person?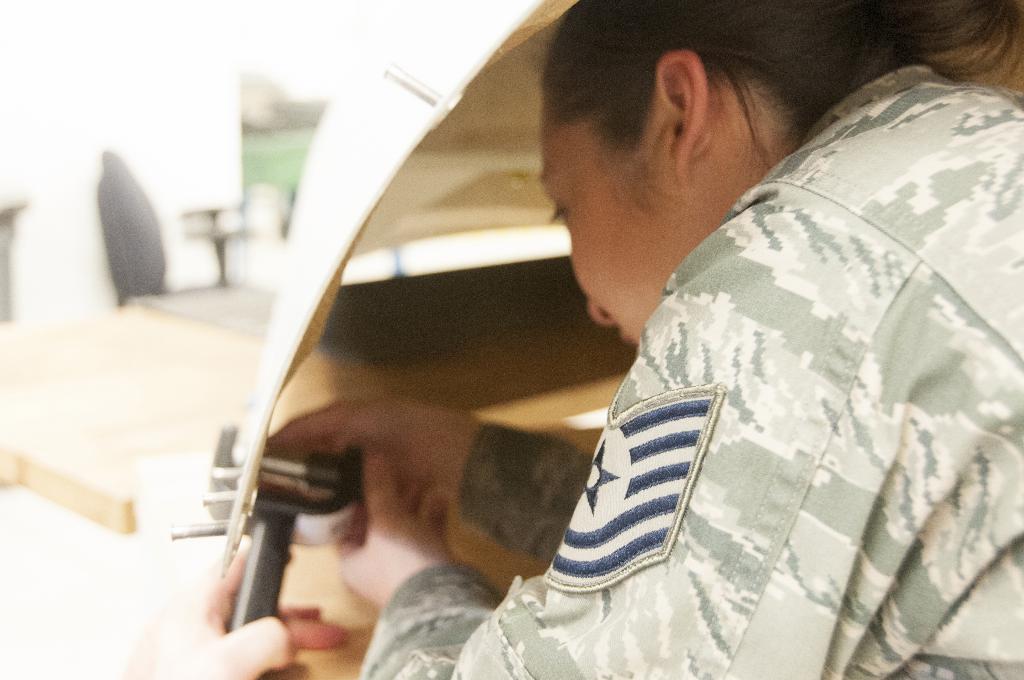
bbox=(227, 68, 964, 676)
